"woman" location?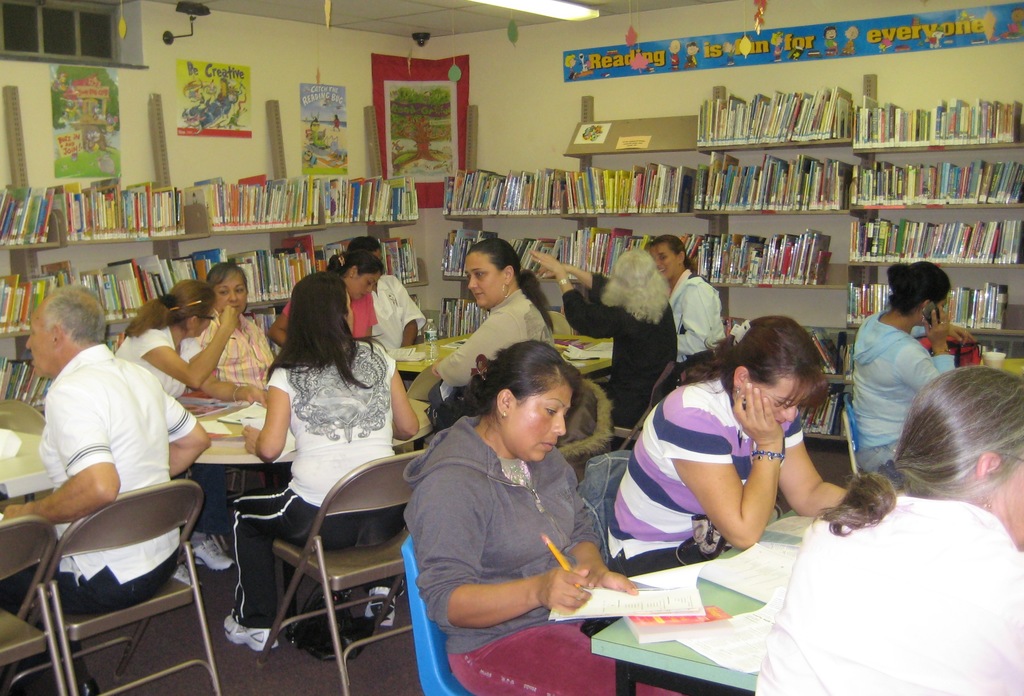
bbox=[108, 278, 264, 583]
